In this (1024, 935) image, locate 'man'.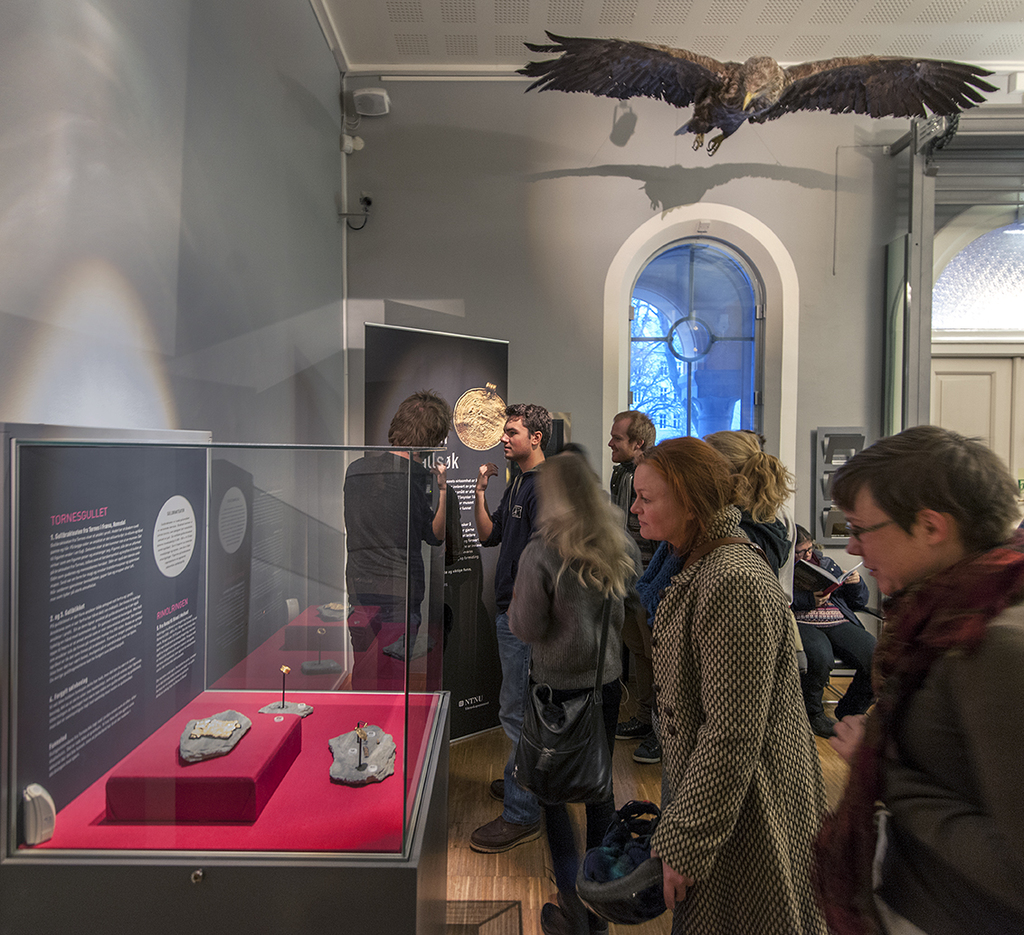
Bounding box: box=[337, 392, 452, 658].
